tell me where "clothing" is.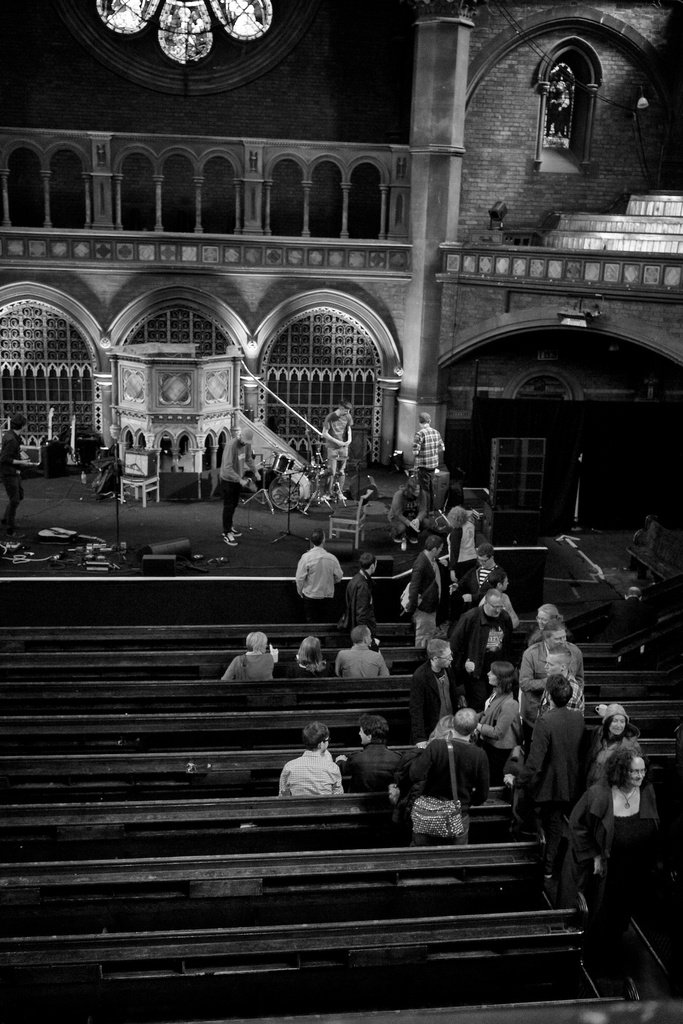
"clothing" is at <bbox>518, 710, 593, 837</bbox>.
